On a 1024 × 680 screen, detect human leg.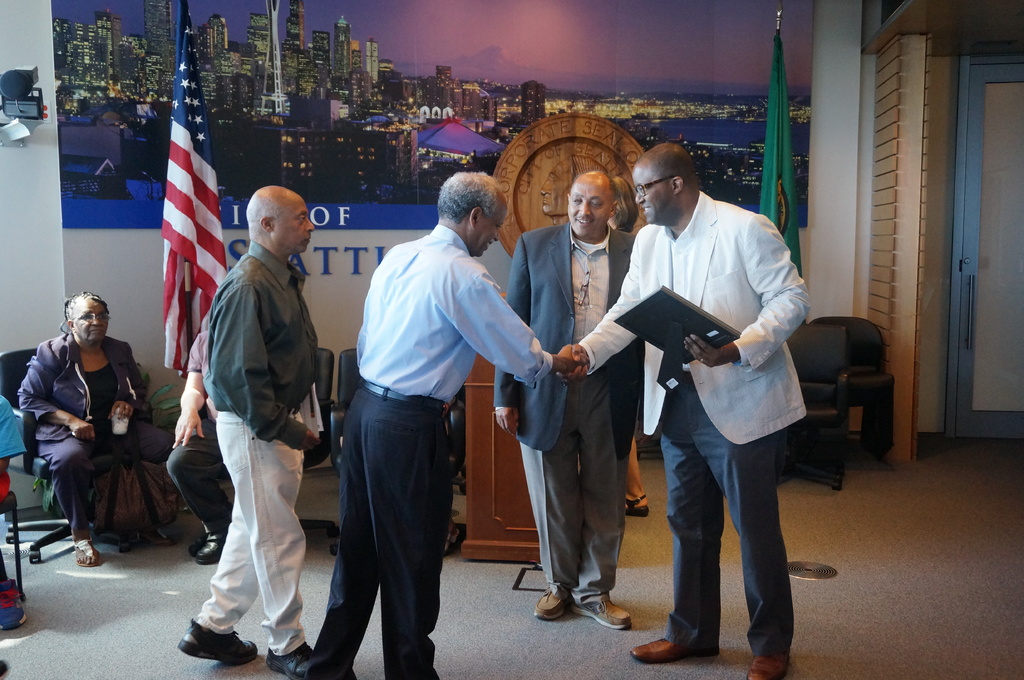
left=356, top=390, right=457, bottom=674.
